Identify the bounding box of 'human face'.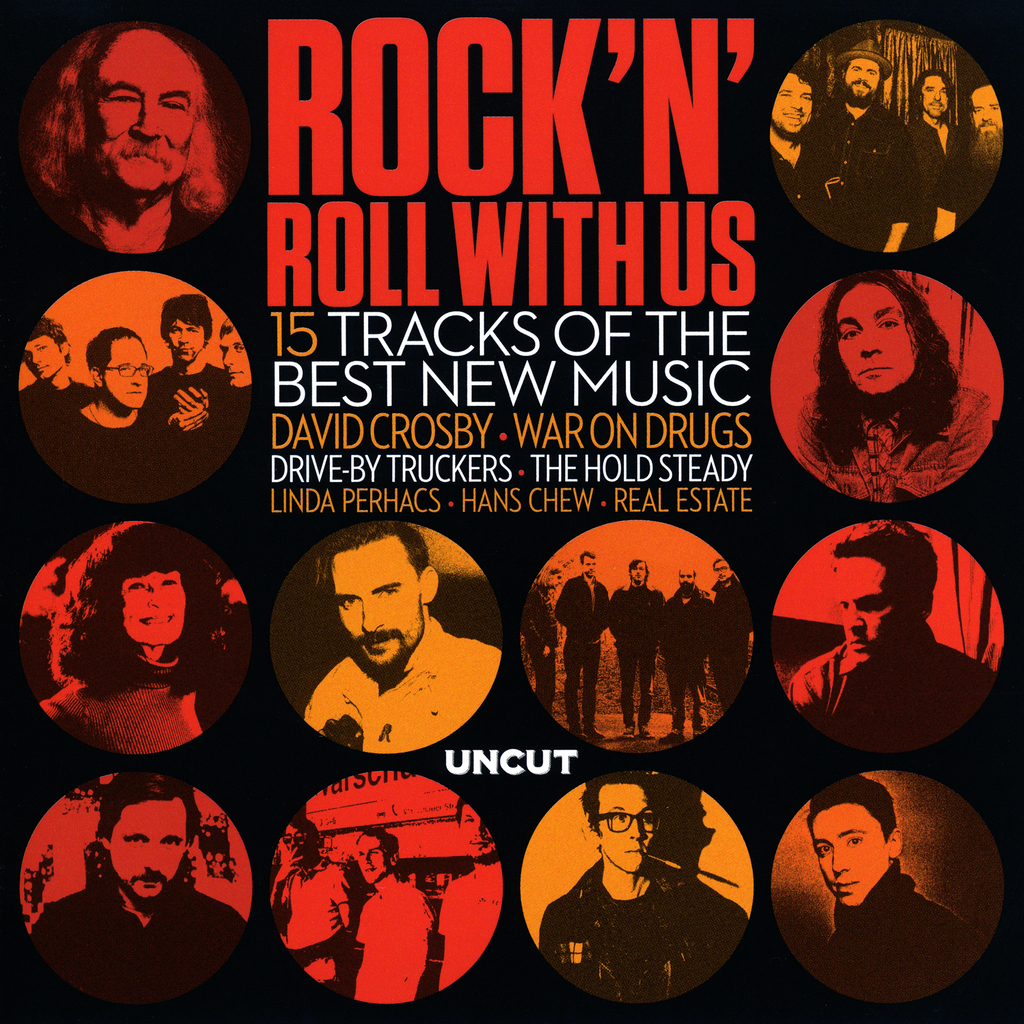
crop(584, 552, 596, 579).
